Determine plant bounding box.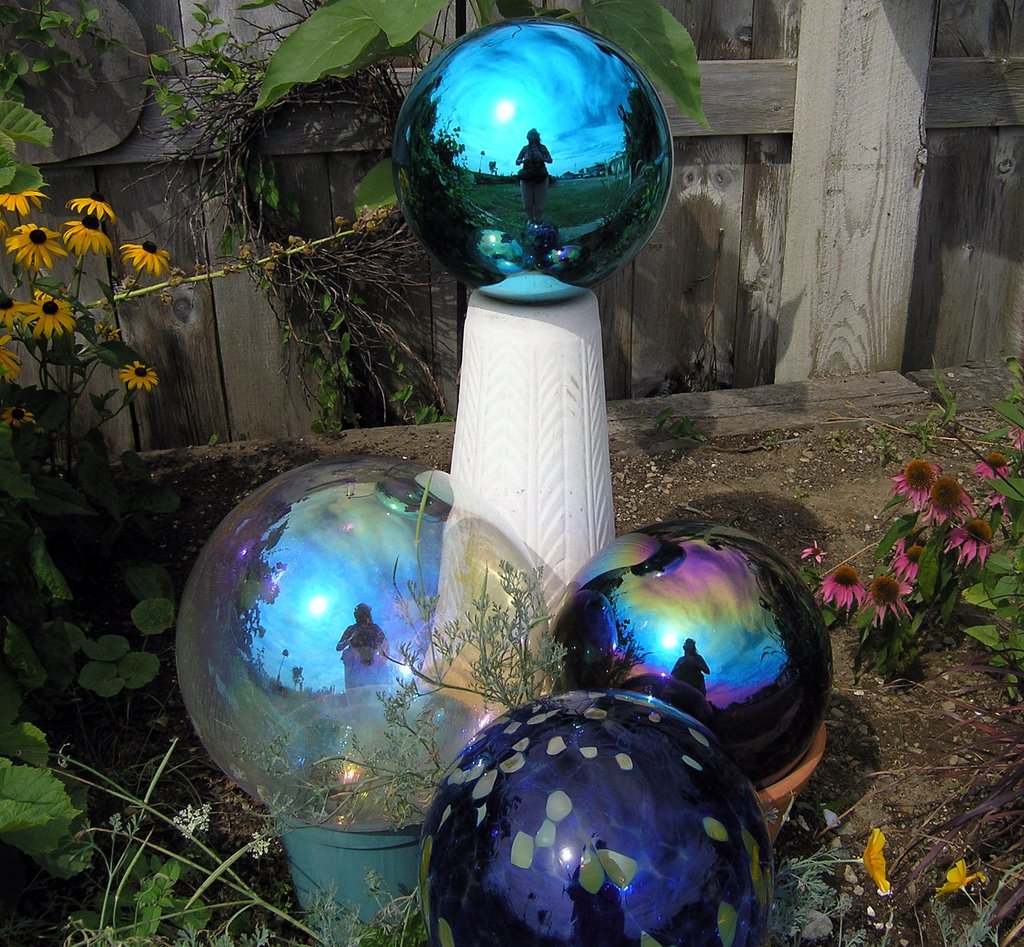
Determined: pyautogui.locateOnScreen(140, 0, 346, 175).
